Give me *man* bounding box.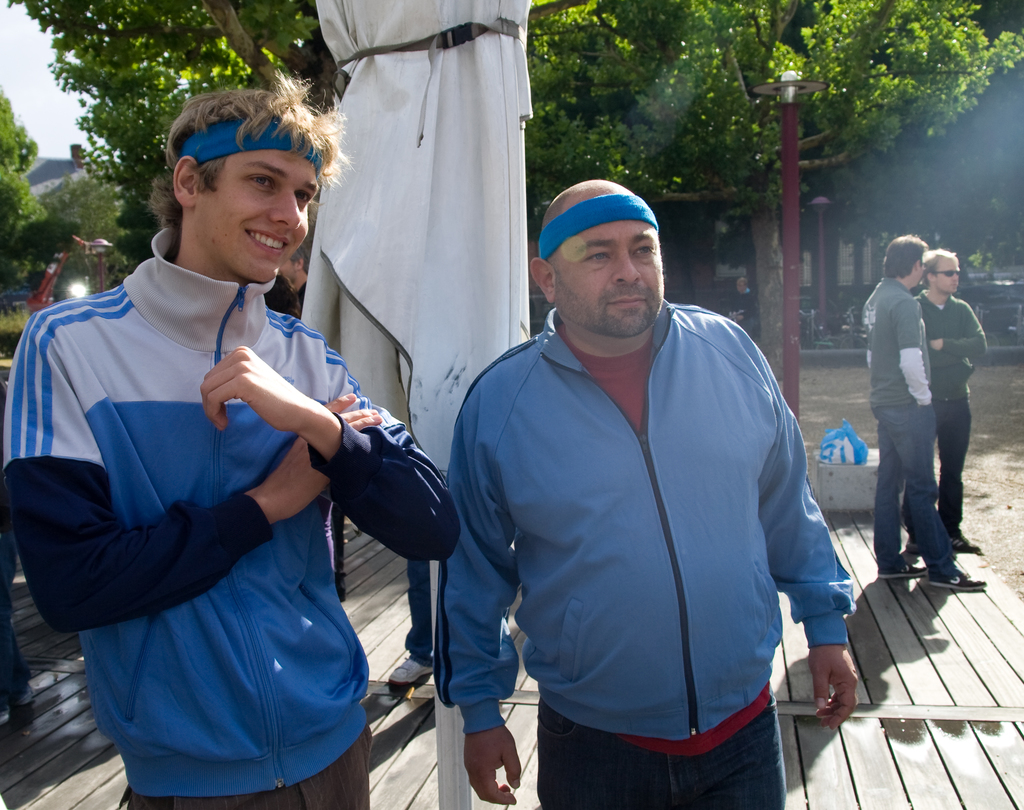
(849, 231, 992, 595).
